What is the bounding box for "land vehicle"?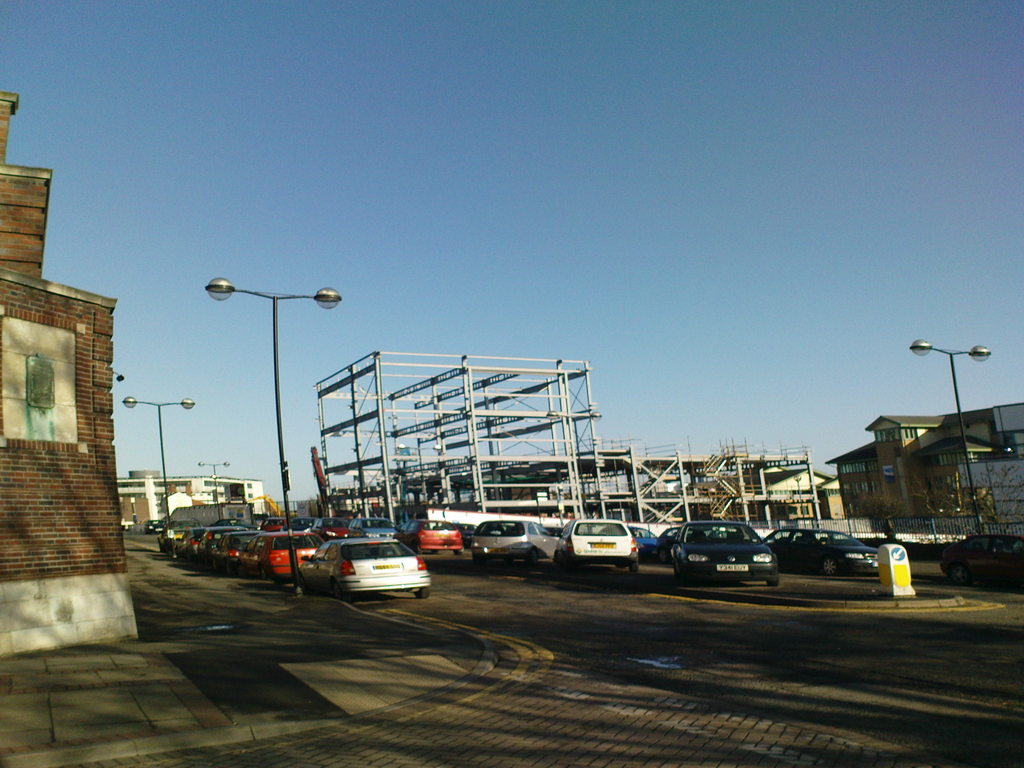
(145, 518, 168, 532).
